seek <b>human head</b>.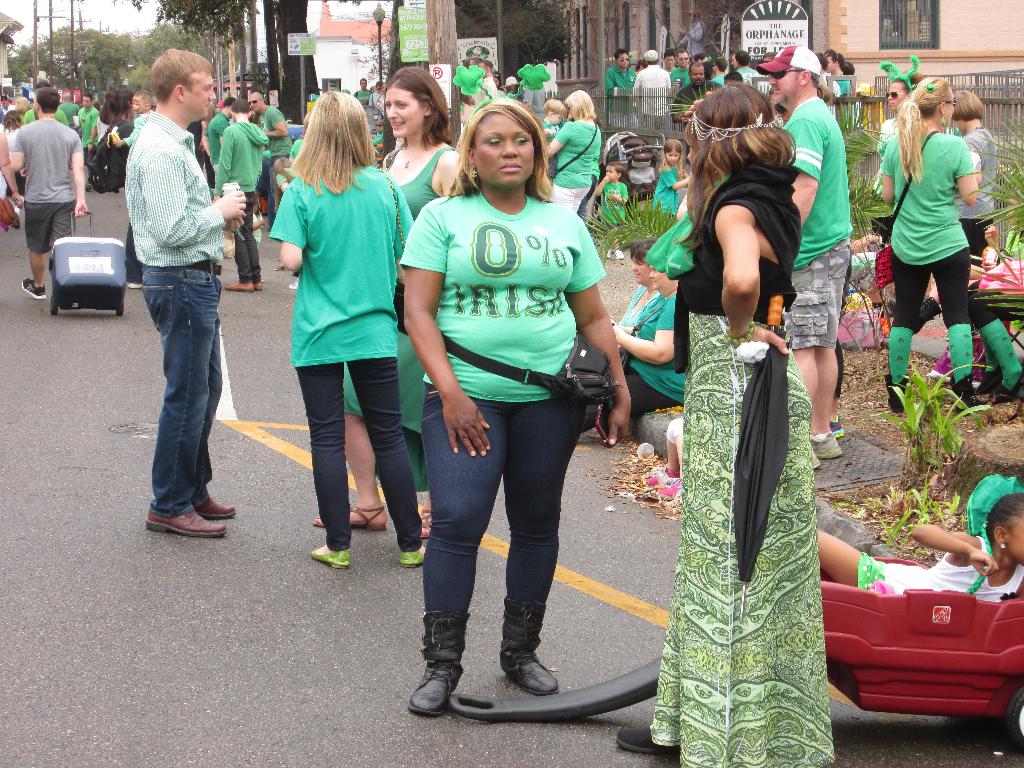
x1=15, y1=98, x2=30, y2=111.
